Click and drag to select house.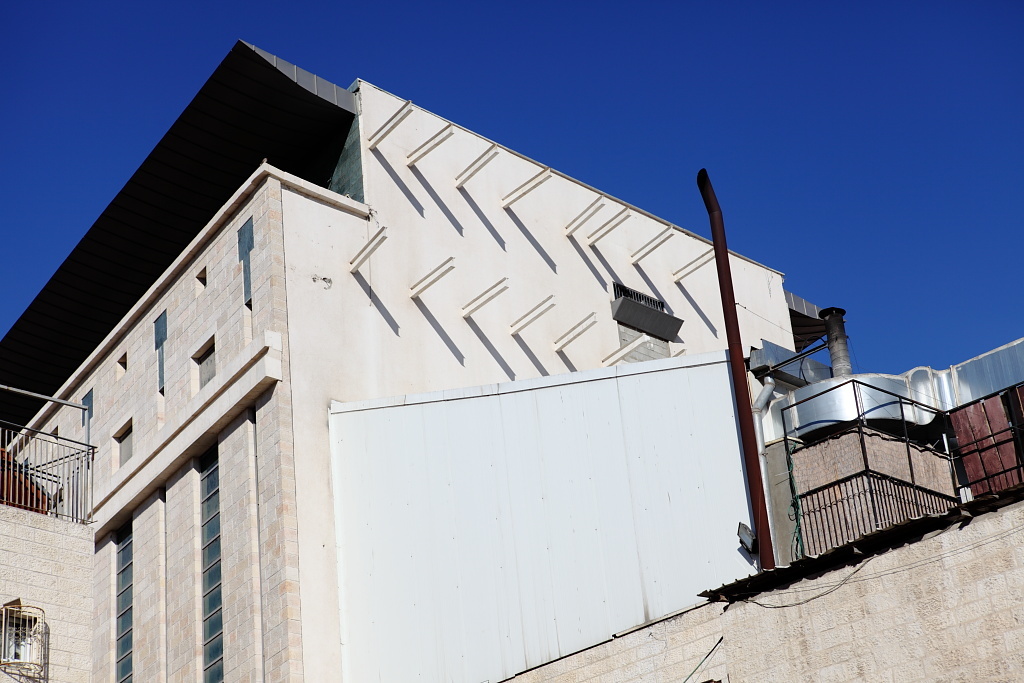
Selection: x1=623, y1=509, x2=1023, y2=682.
